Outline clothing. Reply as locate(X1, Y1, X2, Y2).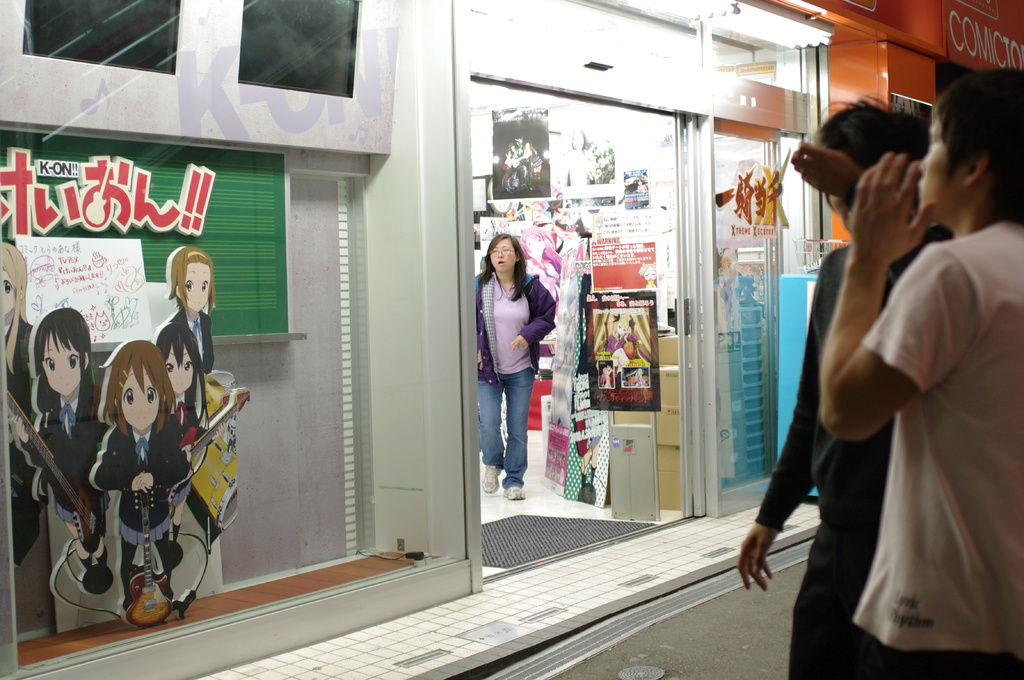
locate(476, 269, 556, 486).
